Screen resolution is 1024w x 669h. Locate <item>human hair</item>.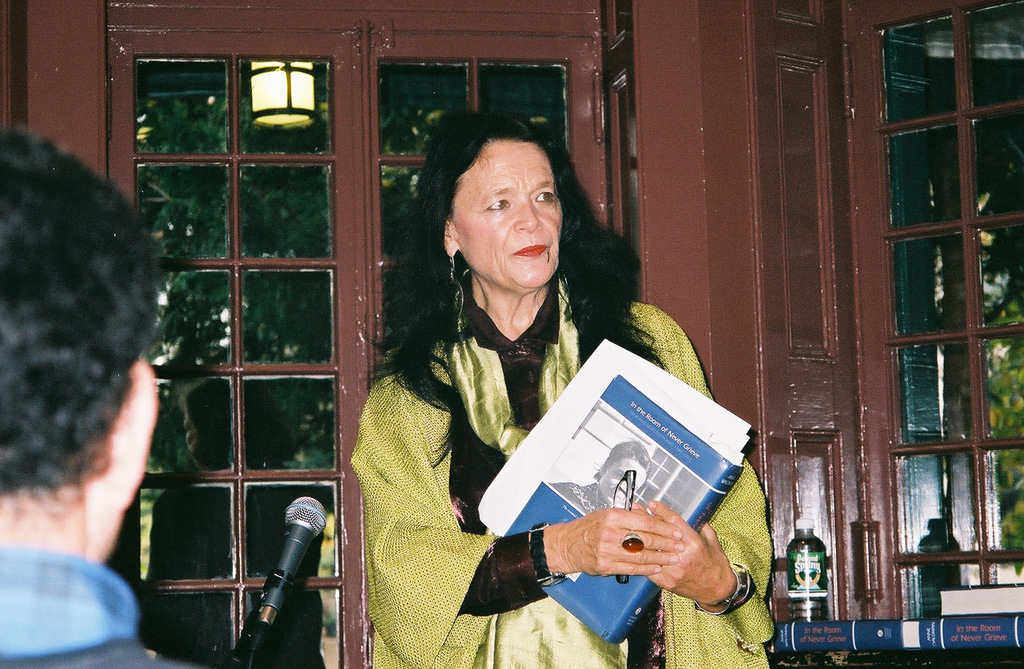
(408, 108, 628, 395).
